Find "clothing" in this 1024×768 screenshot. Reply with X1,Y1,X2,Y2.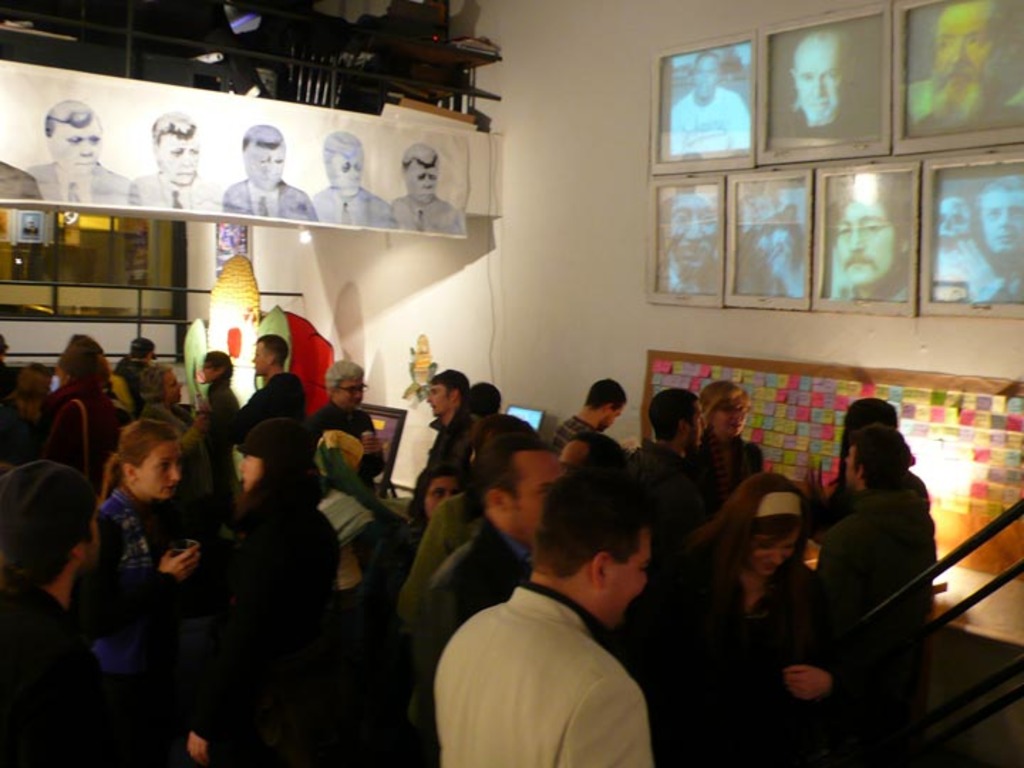
115,375,127,402.
